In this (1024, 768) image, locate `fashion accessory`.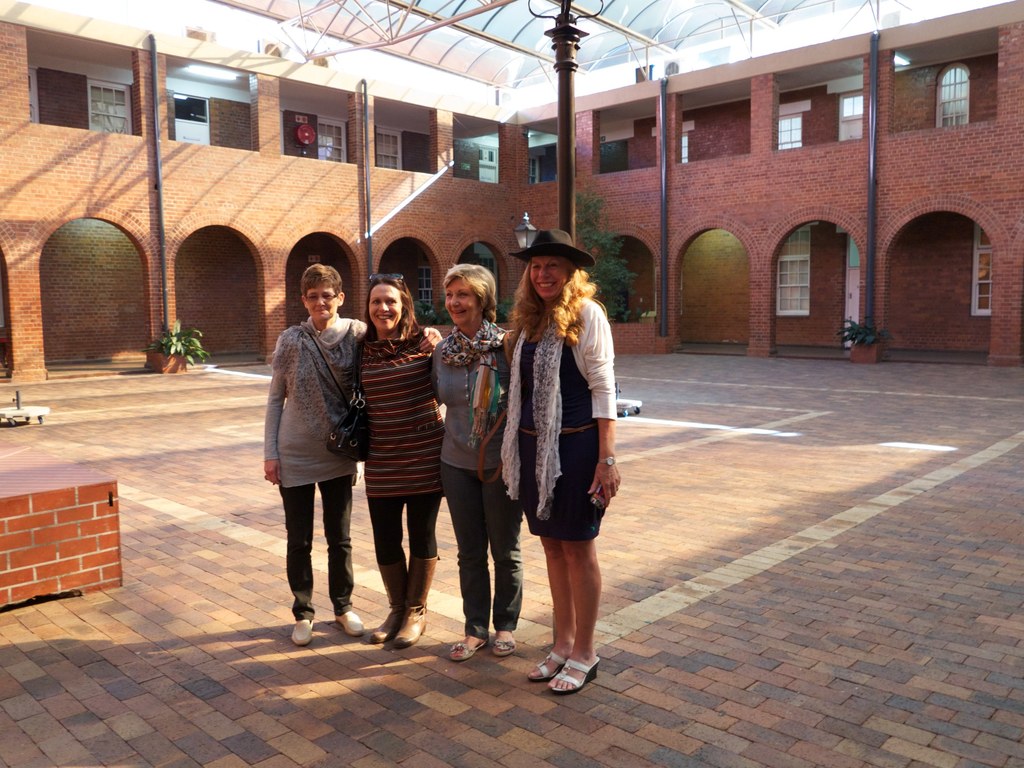
Bounding box: <region>334, 611, 367, 637</region>.
